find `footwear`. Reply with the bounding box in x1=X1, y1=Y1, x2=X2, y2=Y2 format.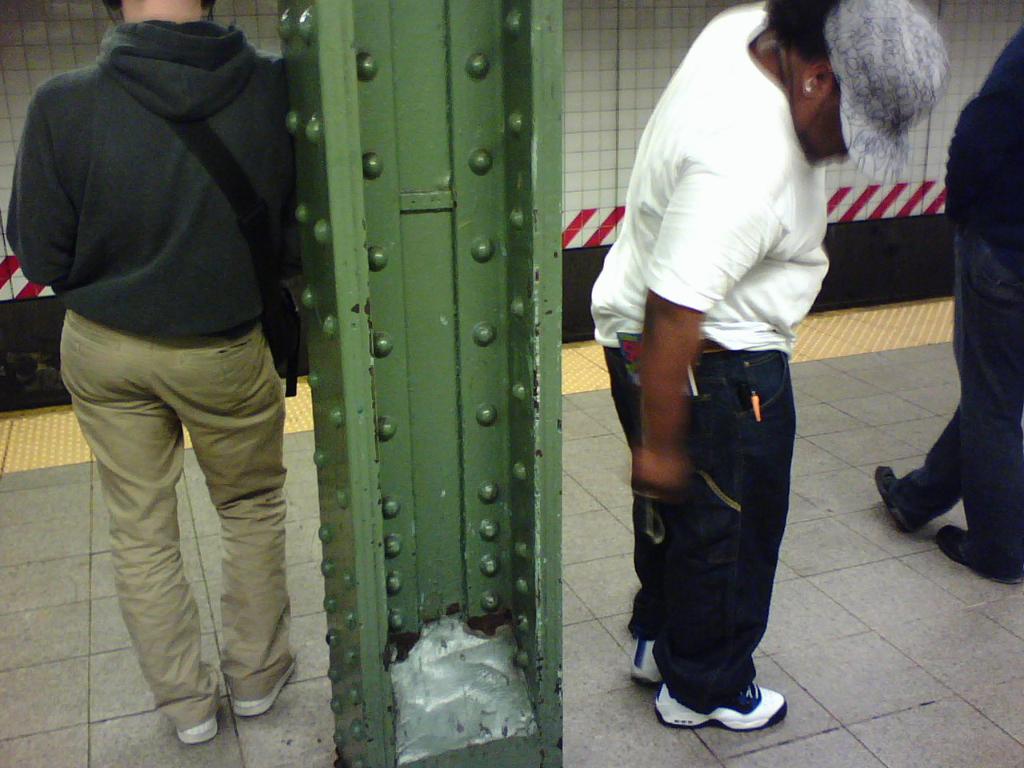
x1=231, y1=660, x2=291, y2=714.
